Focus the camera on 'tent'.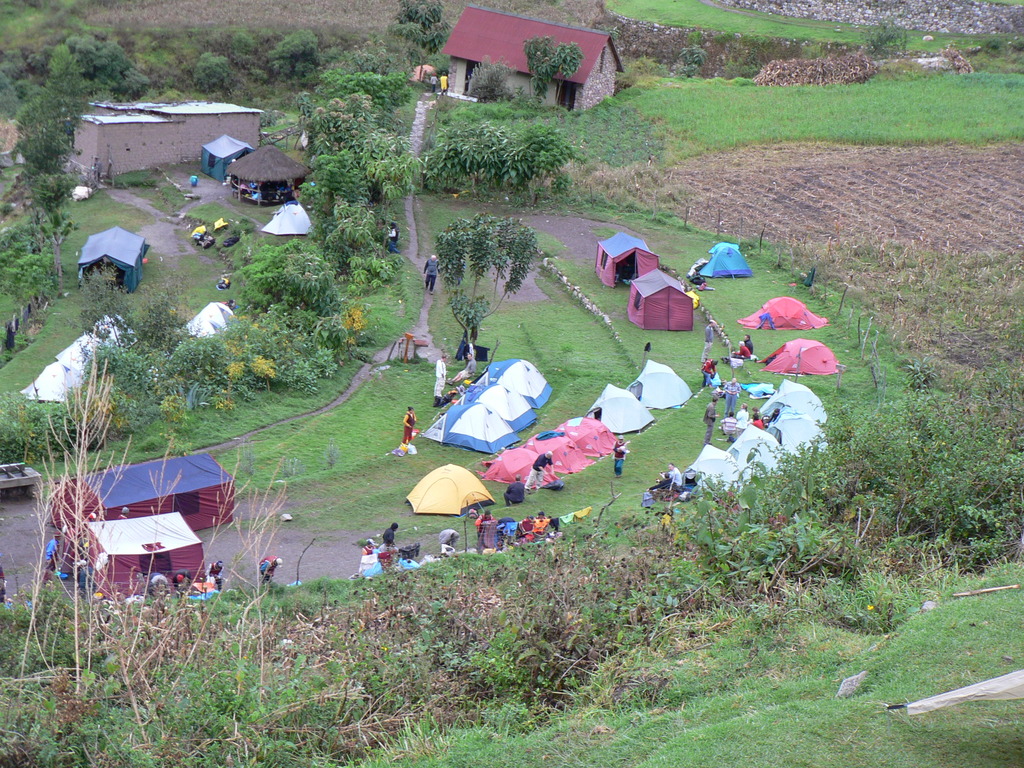
Focus region: box(400, 462, 483, 527).
